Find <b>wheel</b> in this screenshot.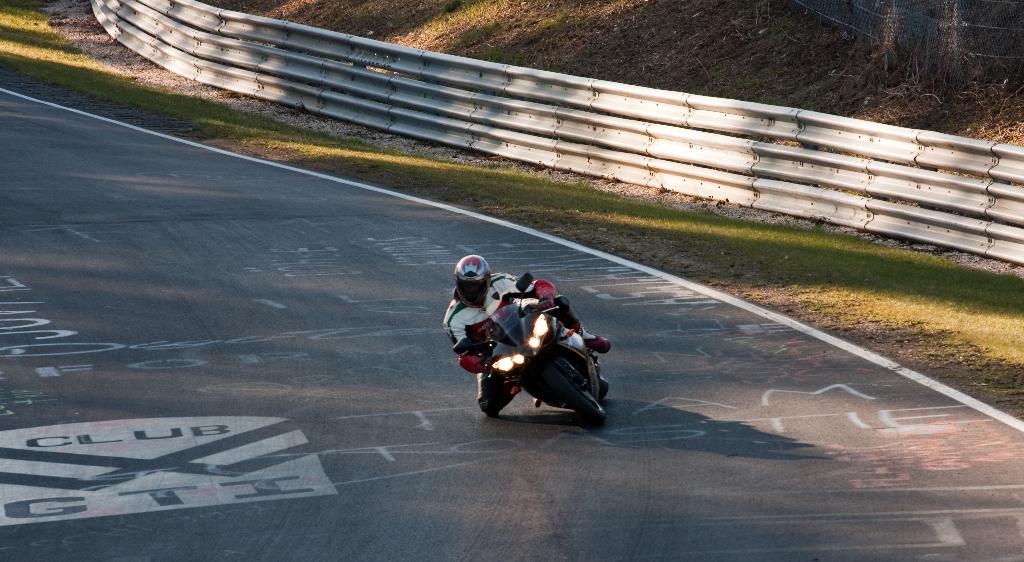
The bounding box for <b>wheel</b> is x1=535 y1=360 x2=604 y2=427.
